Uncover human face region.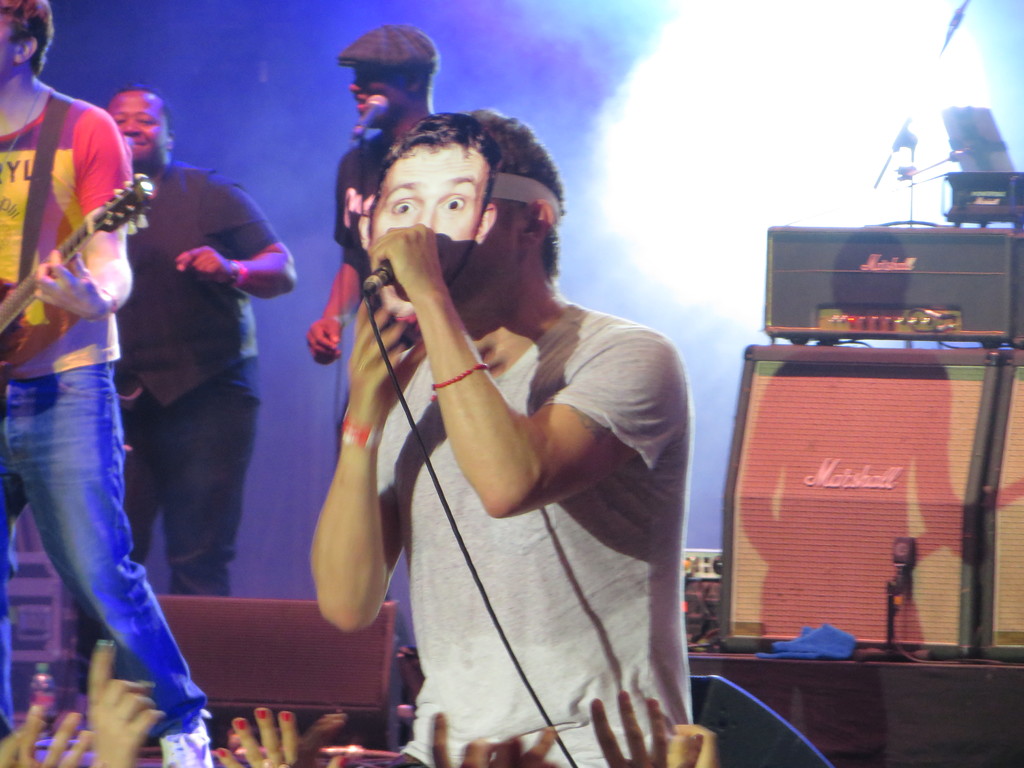
Uncovered: l=371, t=136, r=486, b=318.
